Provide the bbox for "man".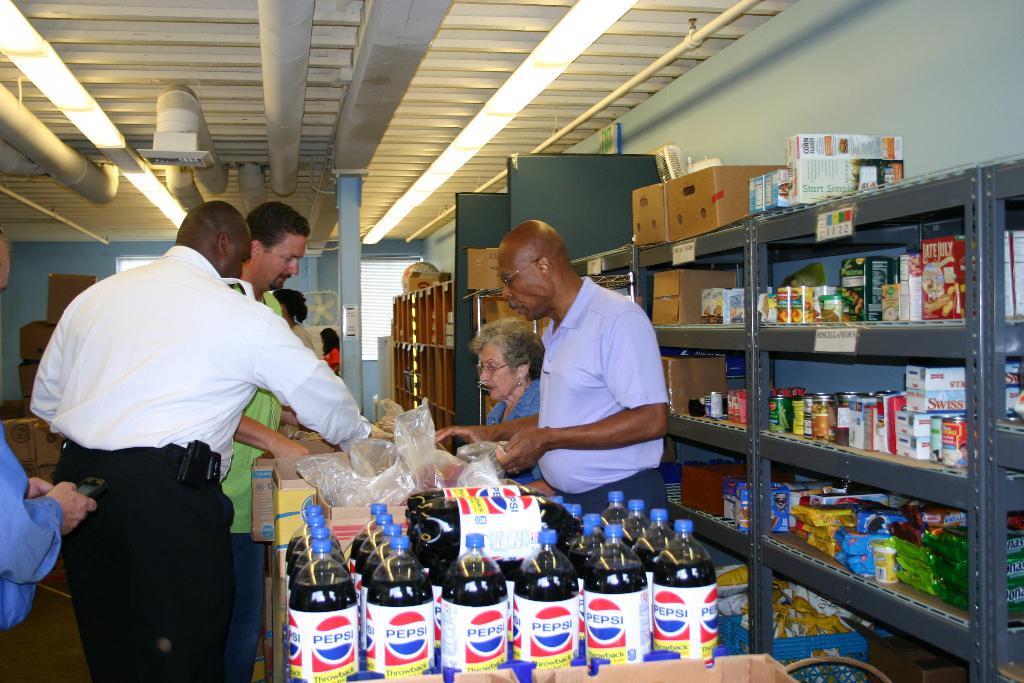
(435,219,668,530).
